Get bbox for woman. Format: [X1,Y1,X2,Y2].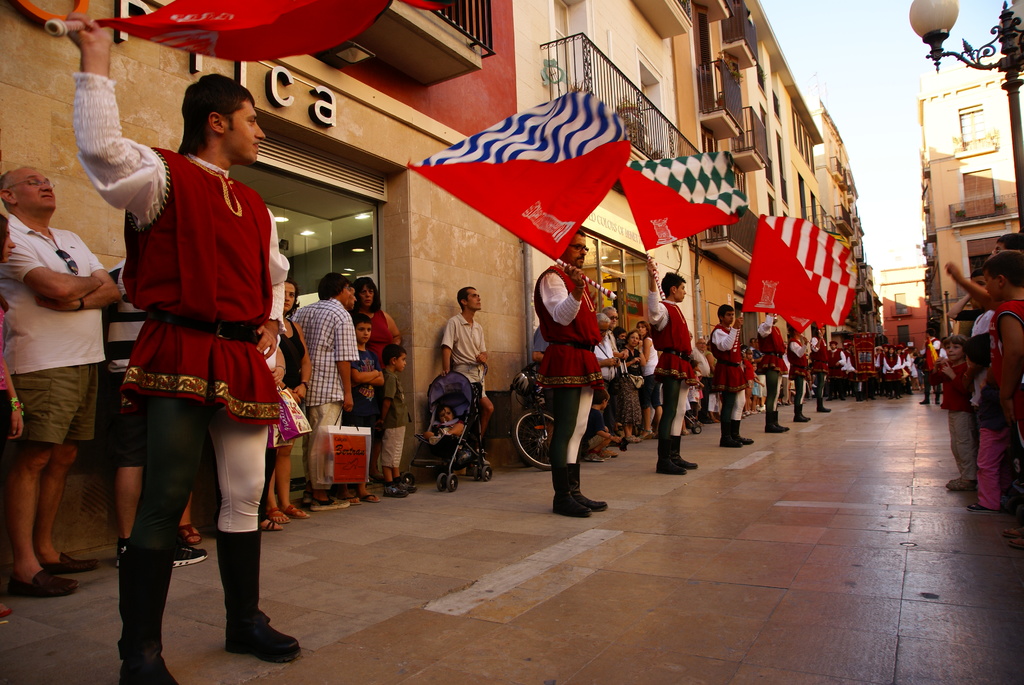
[614,329,643,442].
